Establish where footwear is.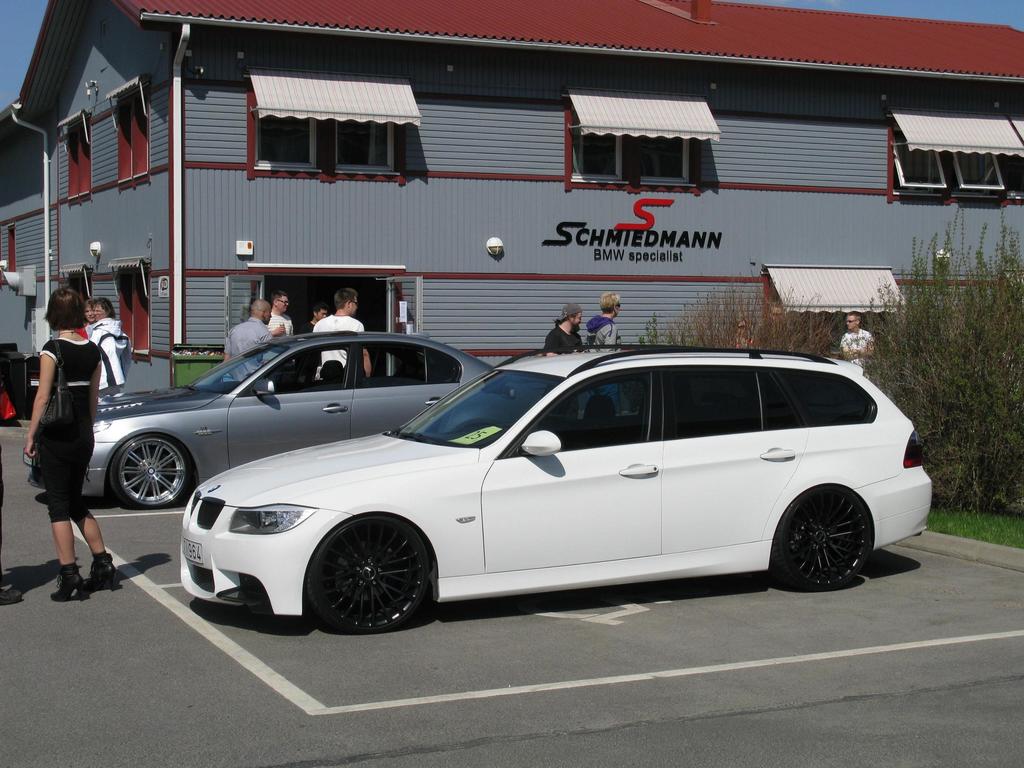
Established at box(0, 584, 26, 605).
